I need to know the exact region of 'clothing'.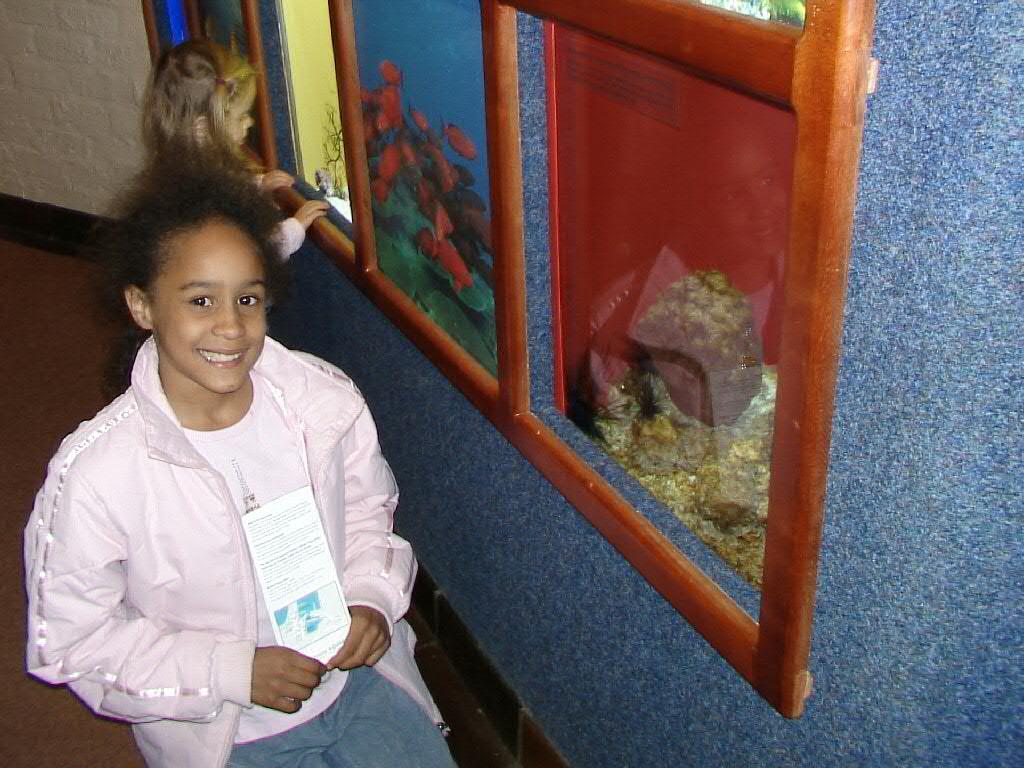
Region: <region>178, 119, 305, 263</region>.
